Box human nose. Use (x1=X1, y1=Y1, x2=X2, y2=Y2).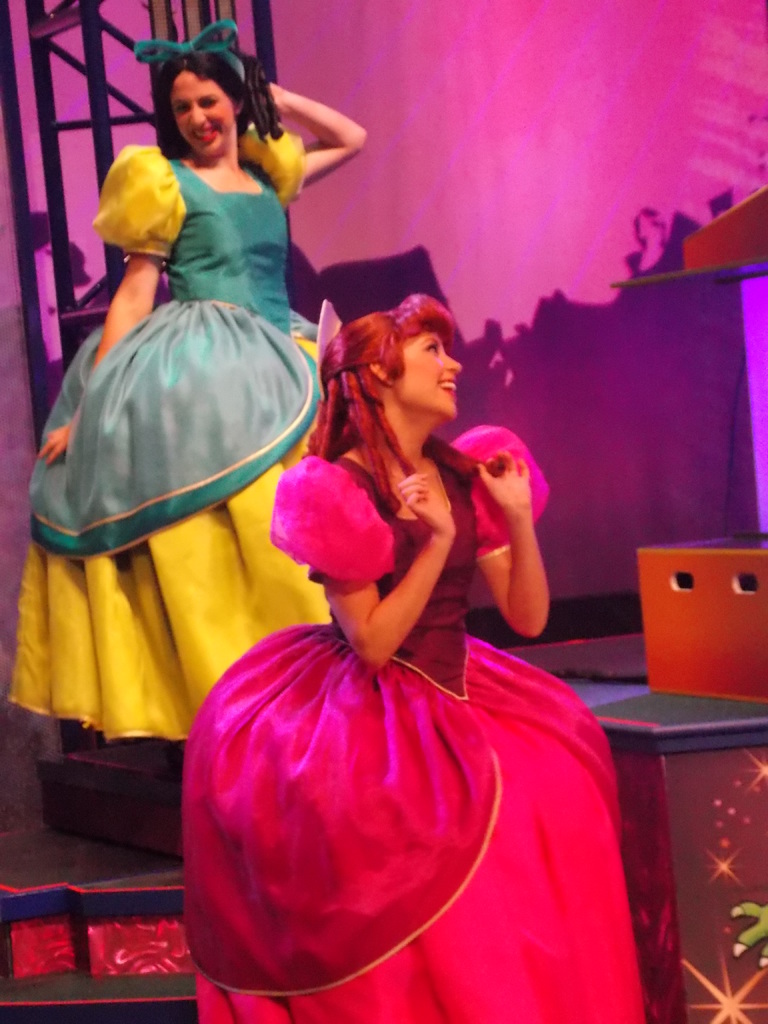
(x1=446, y1=349, x2=465, y2=377).
